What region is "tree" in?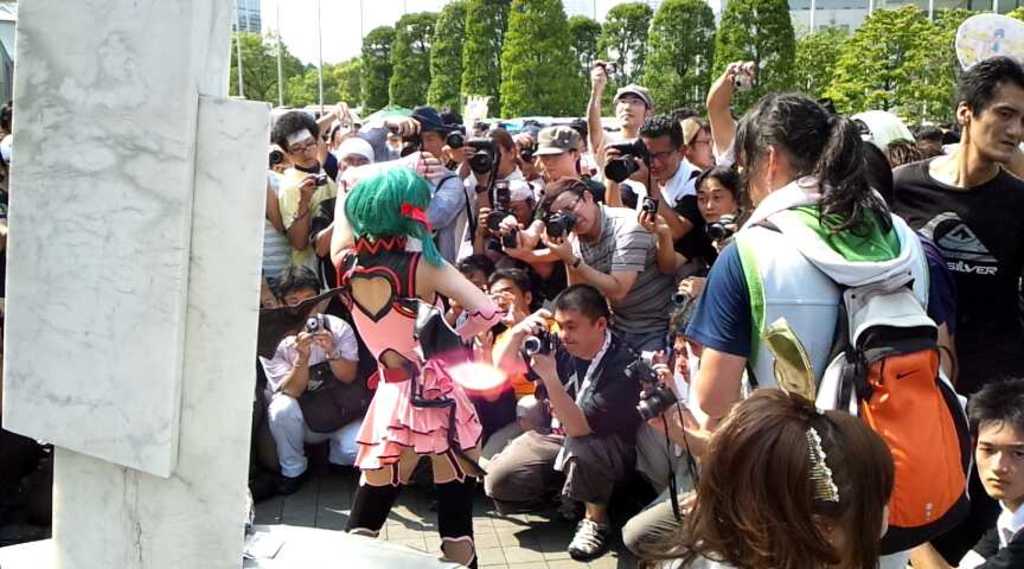
{"x1": 495, "y1": 0, "x2": 594, "y2": 121}.
